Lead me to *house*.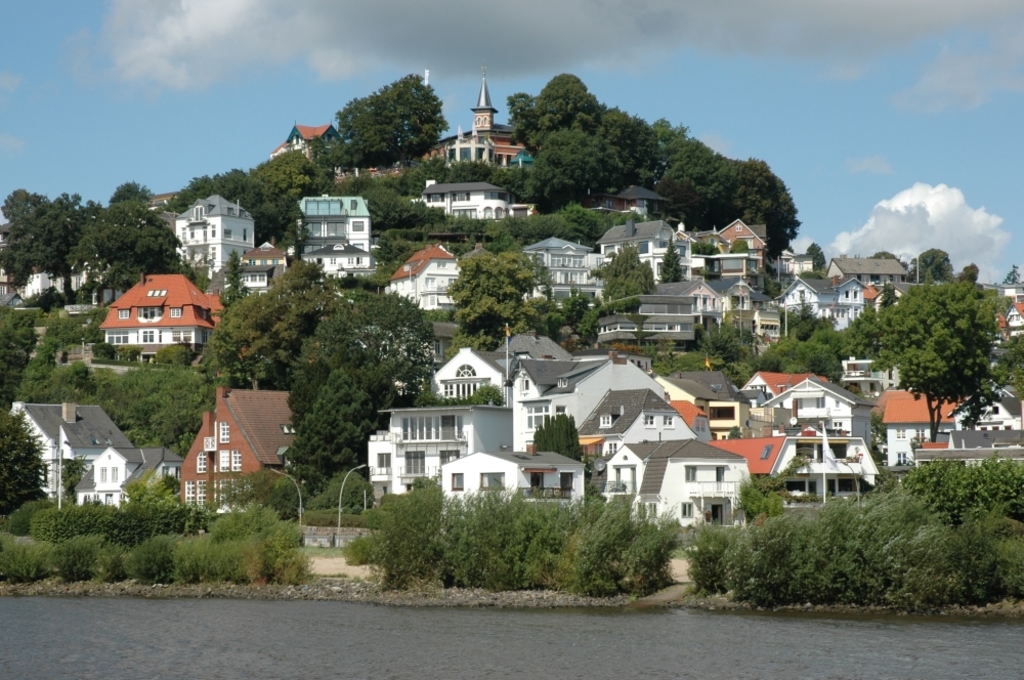
Lead to Rect(10, 400, 183, 508).
